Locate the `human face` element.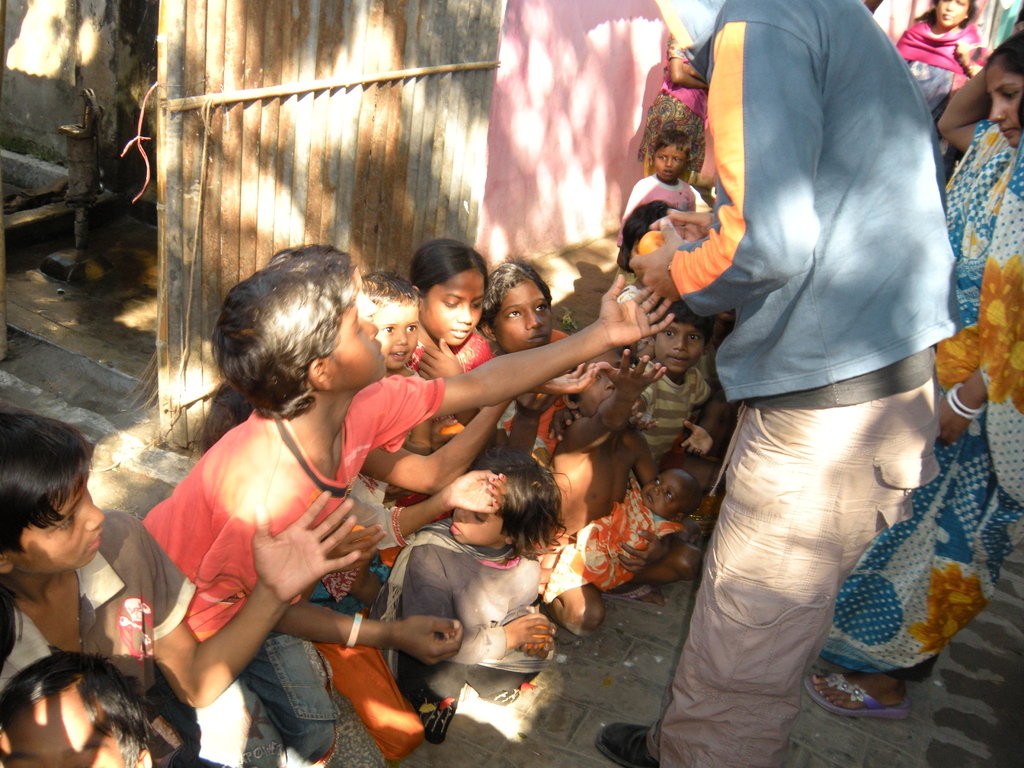
Element bbox: (left=375, top=306, right=420, bottom=372).
